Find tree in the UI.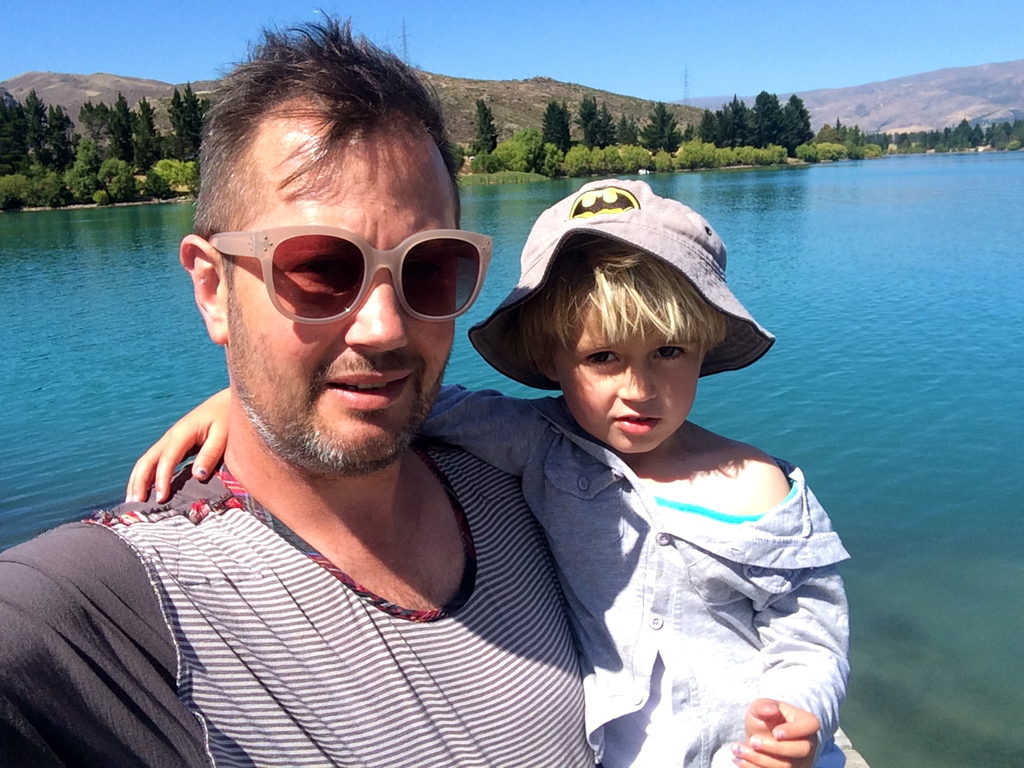
UI element at box(541, 97, 572, 161).
